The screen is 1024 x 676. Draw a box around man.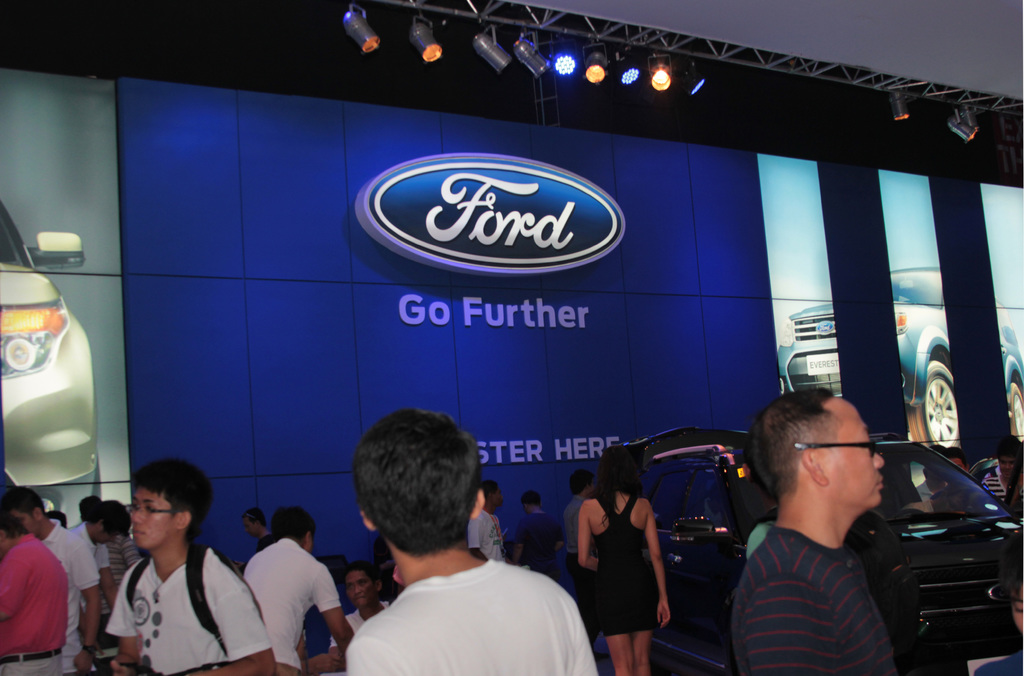
box=[980, 433, 1023, 506].
